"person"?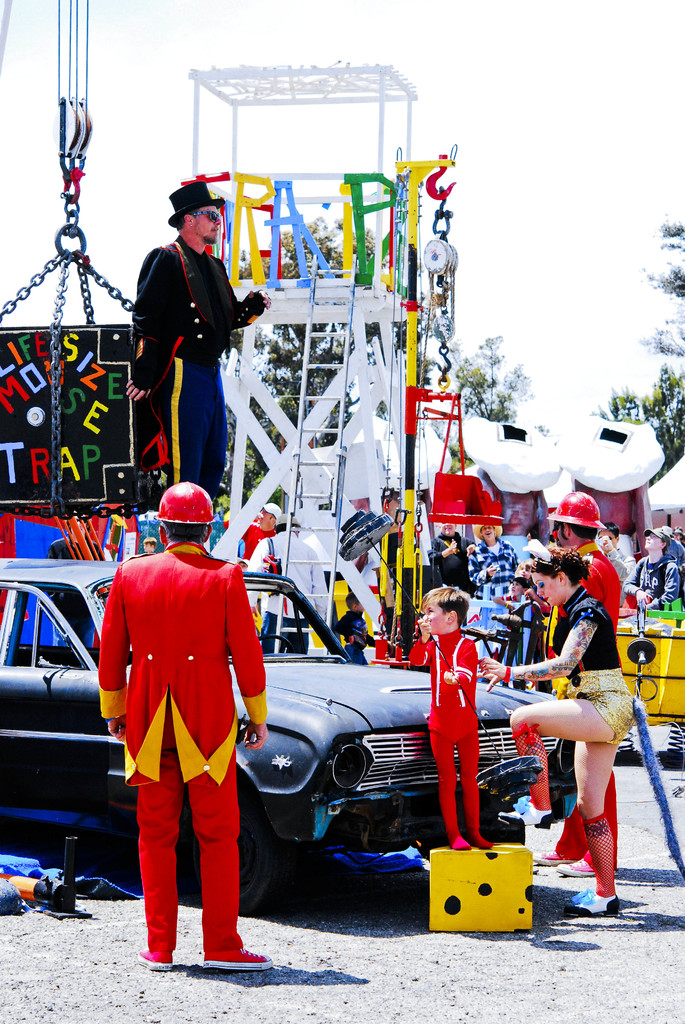
select_region(514, 559, 531, 579)
